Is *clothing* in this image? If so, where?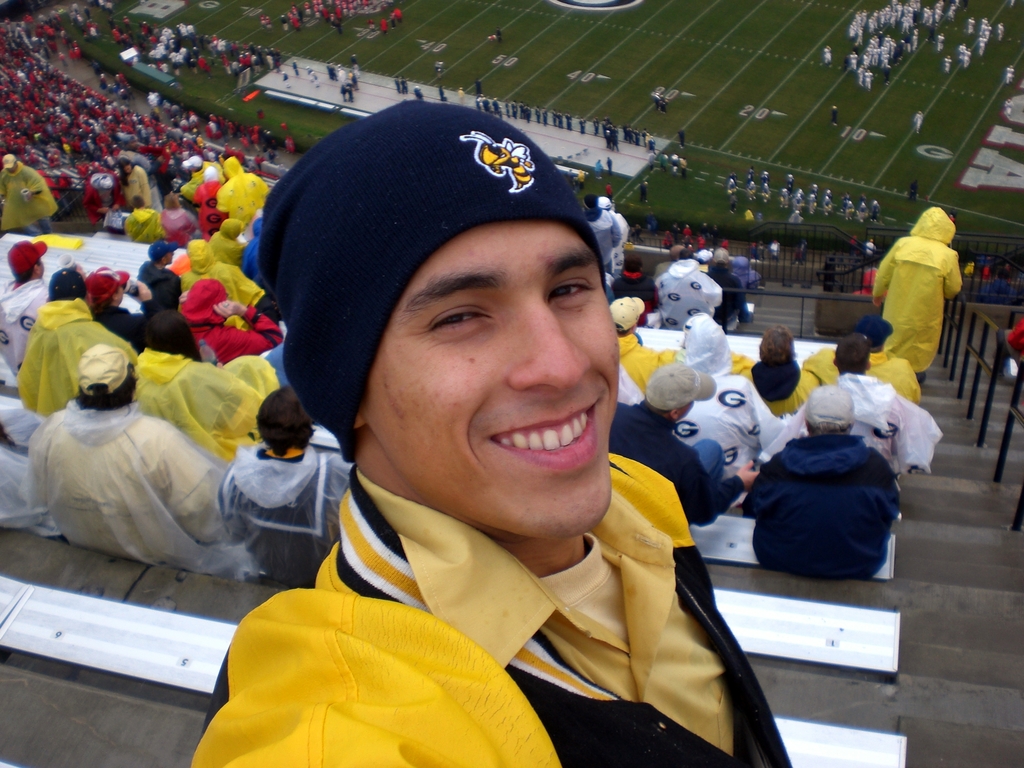
Yes, at pyautogui.locateOnScreen(615, 275, 657, 323).
